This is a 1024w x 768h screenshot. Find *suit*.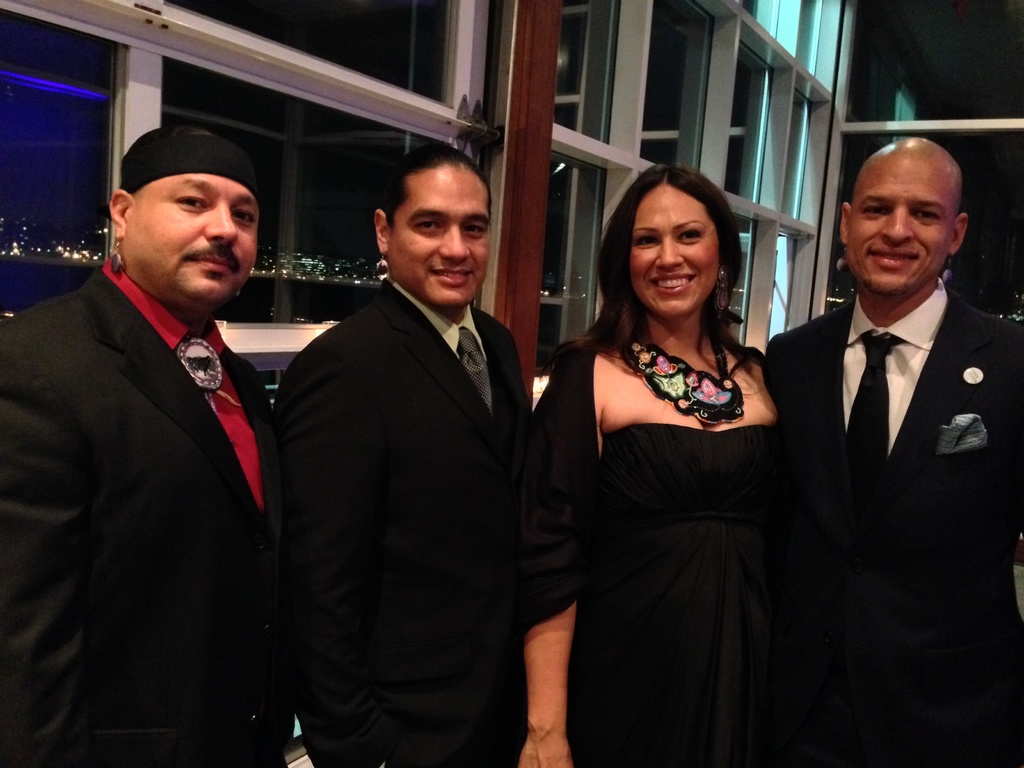
Bounding box: <bbox>275, 276, 534, 767</bbox>.
